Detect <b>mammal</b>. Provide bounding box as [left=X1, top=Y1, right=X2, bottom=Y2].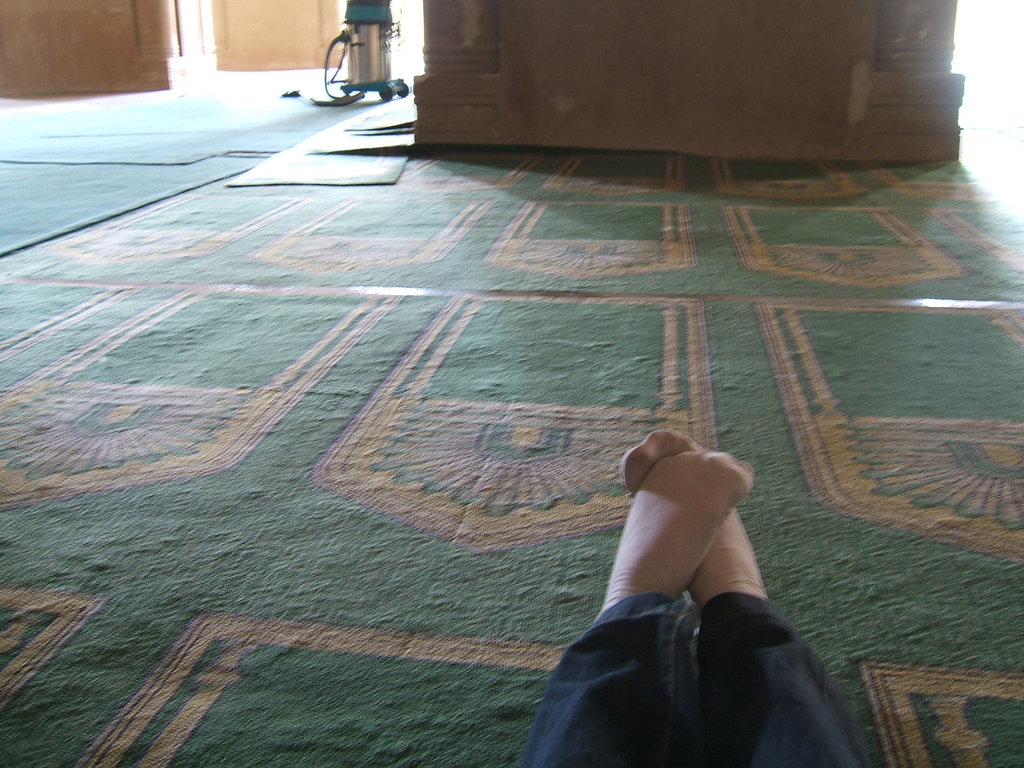
[left=502, top=427, right=868, bottom=767].
